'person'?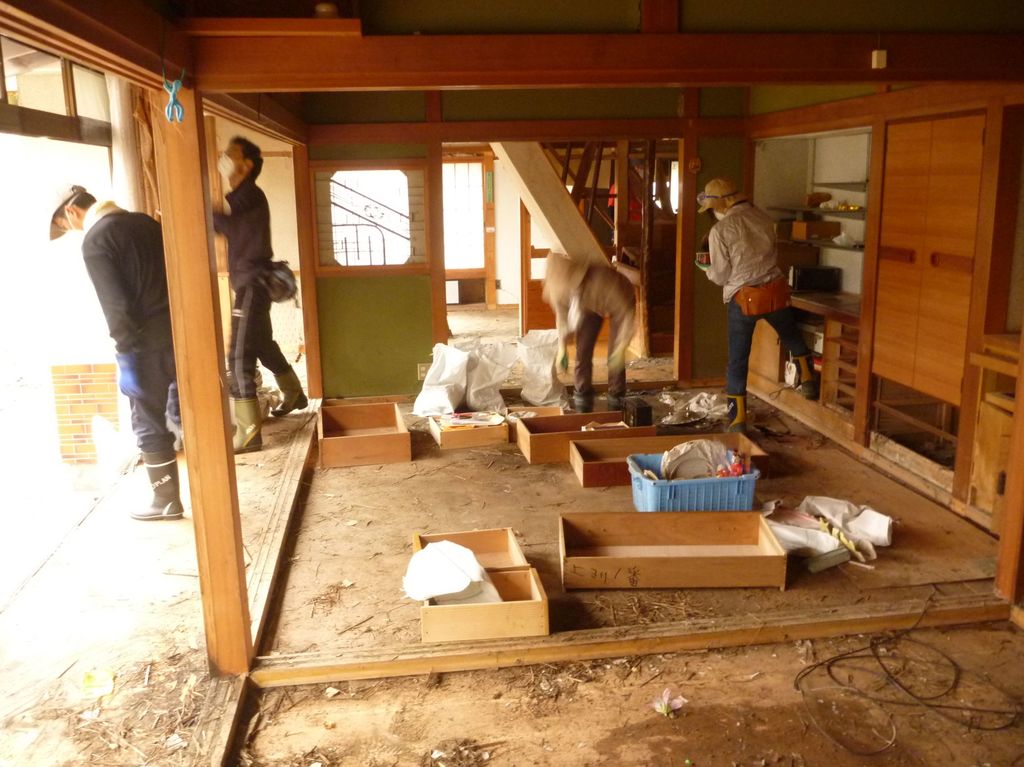
rect(543, 246, 634, 400)
